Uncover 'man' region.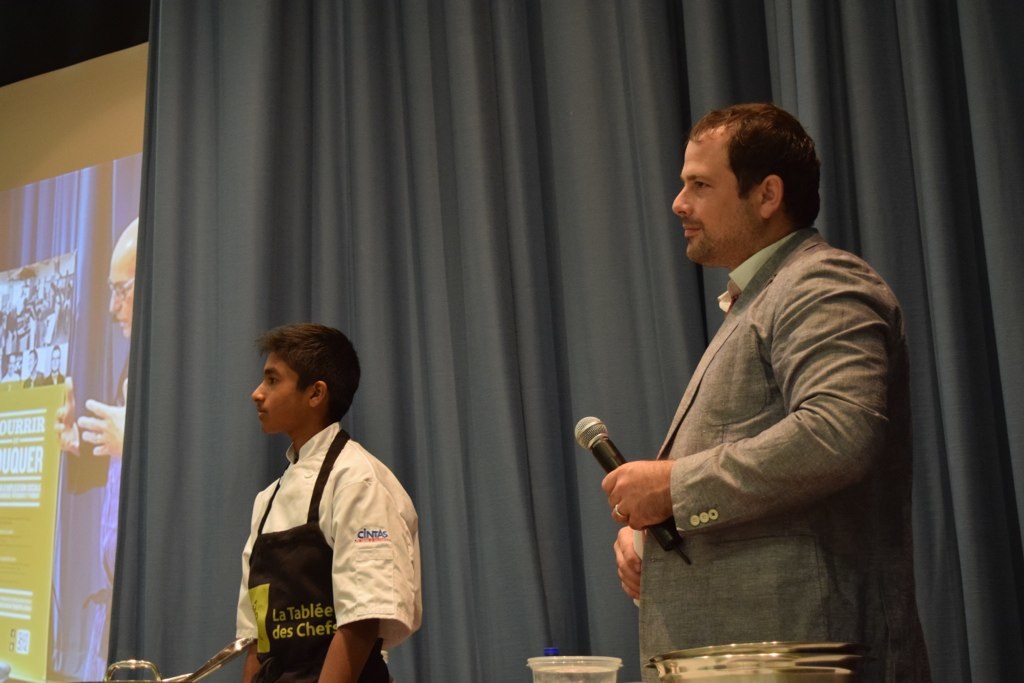
Uncovered: left=580, top=97, right=914, bottom=667.
